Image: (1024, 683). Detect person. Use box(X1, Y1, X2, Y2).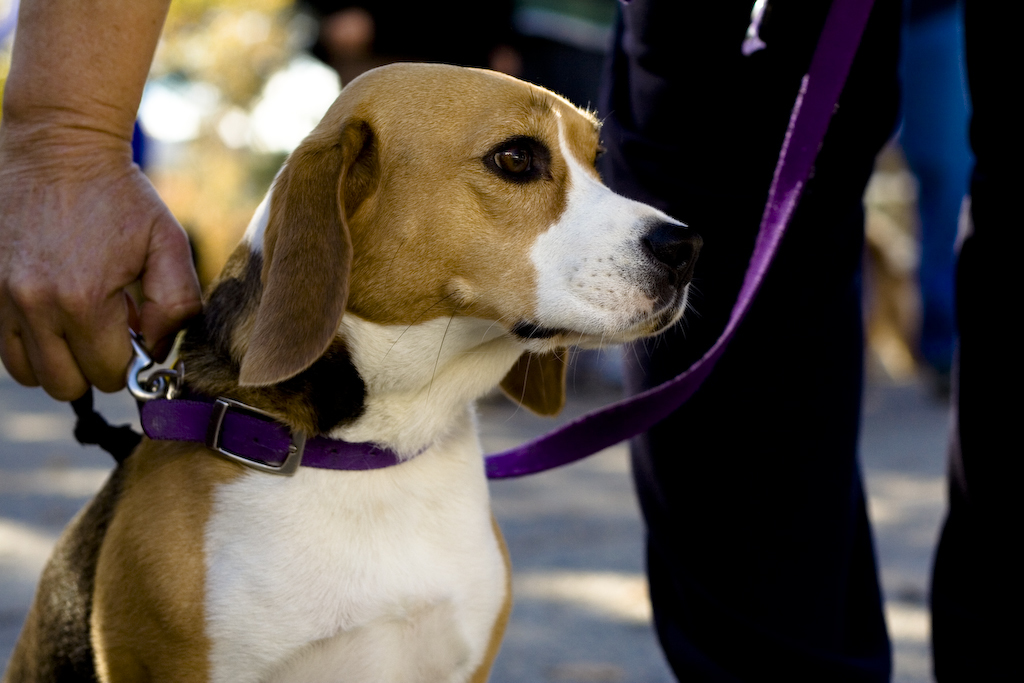
box(0, 0, 1023, 682).
